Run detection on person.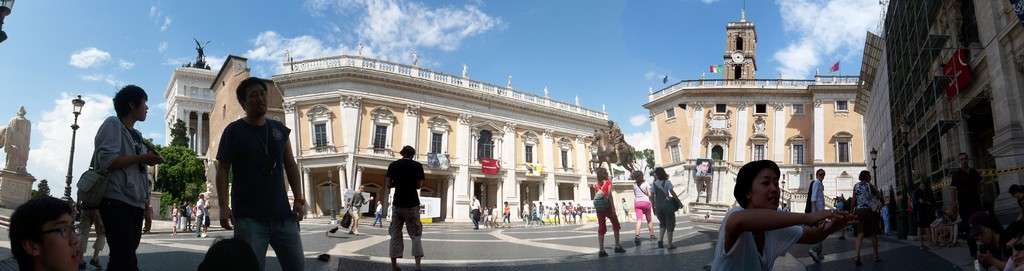
Result: (left=211, top=78, right=313, bottom=270).
